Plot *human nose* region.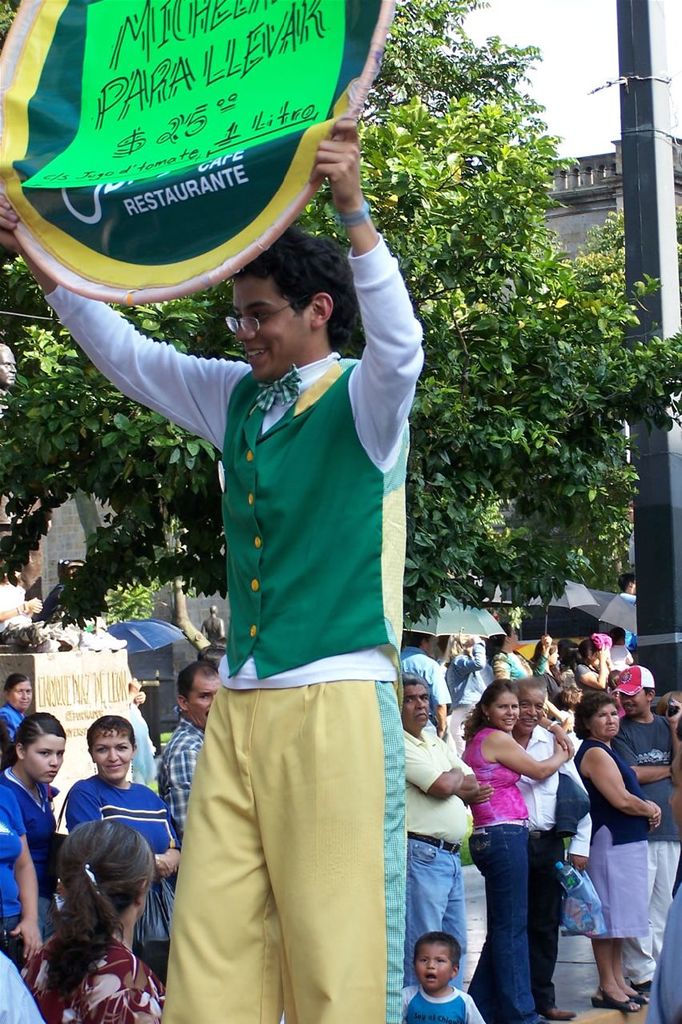
Plotted at crop(526, 705, 538, 717).
